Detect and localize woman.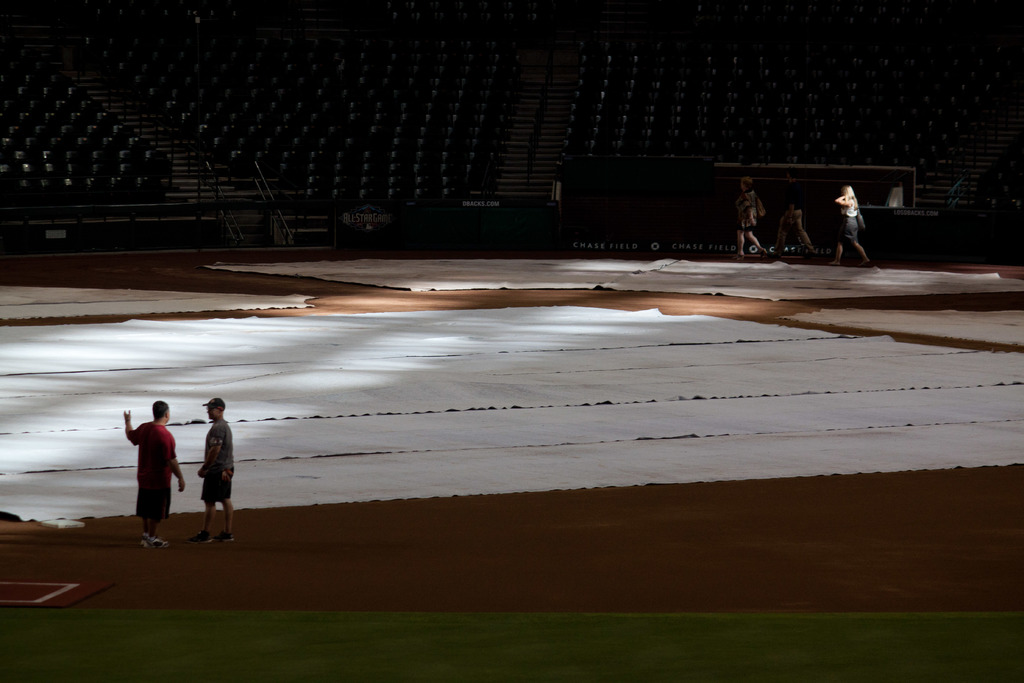
Localized at {"left": 732, "top": 179, "right": 771, "bottom": 259}.
